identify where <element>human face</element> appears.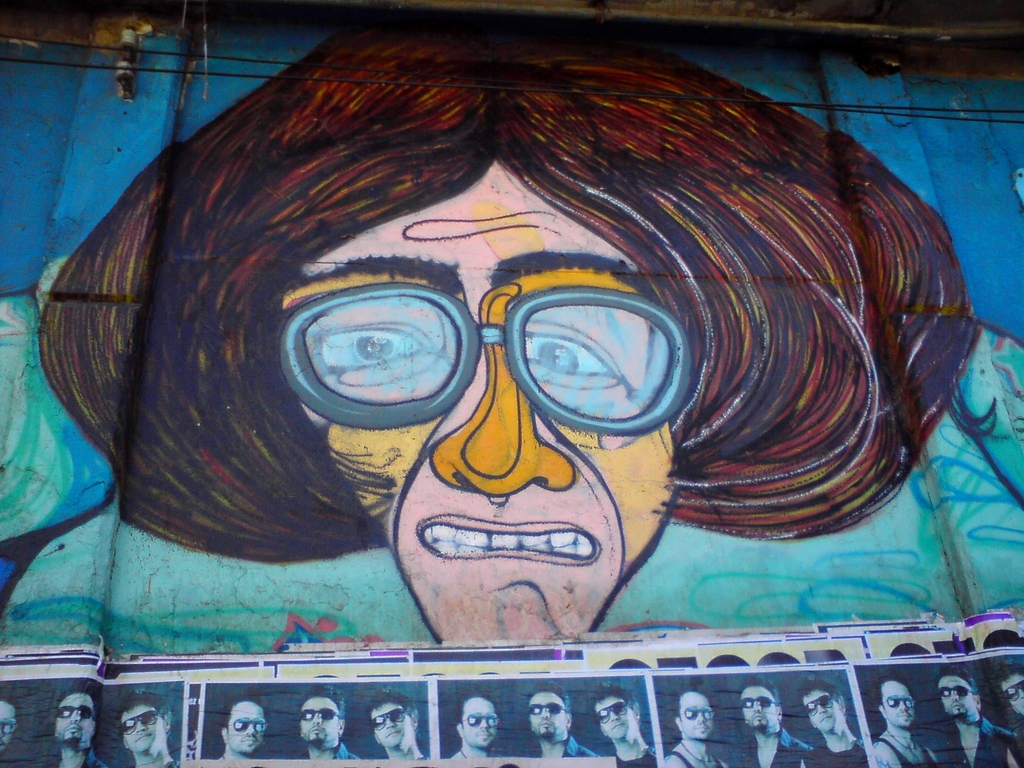
Appears at <region>677, 695, 713, 737</region>.
